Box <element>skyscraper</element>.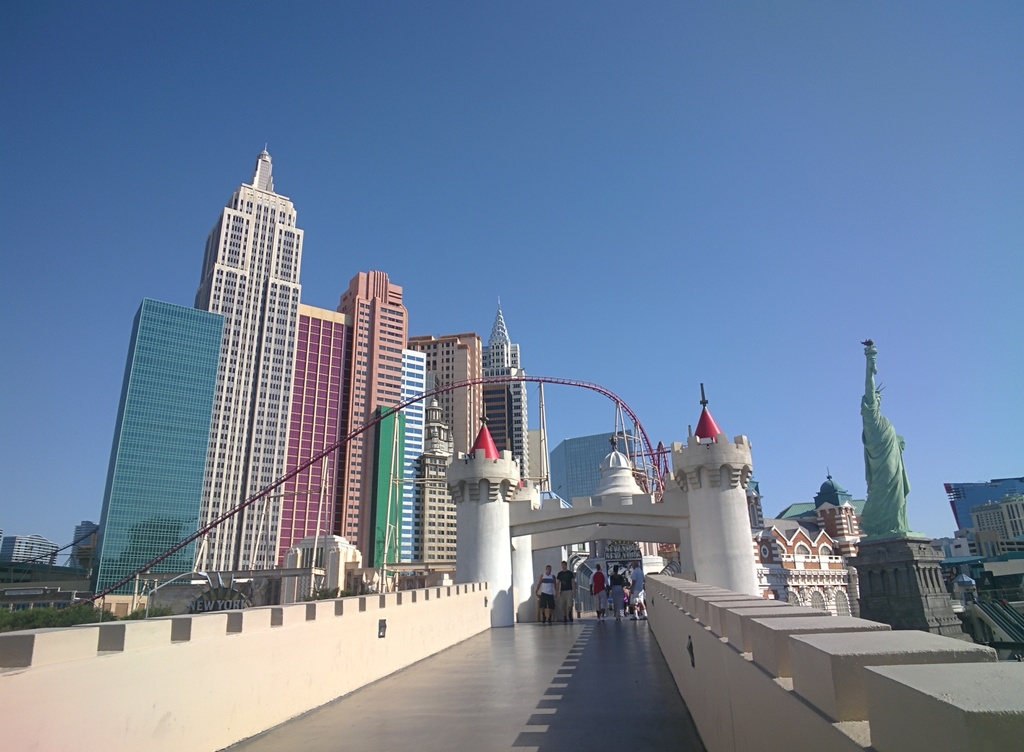
<region>95, 301, 219, 587</region>.
